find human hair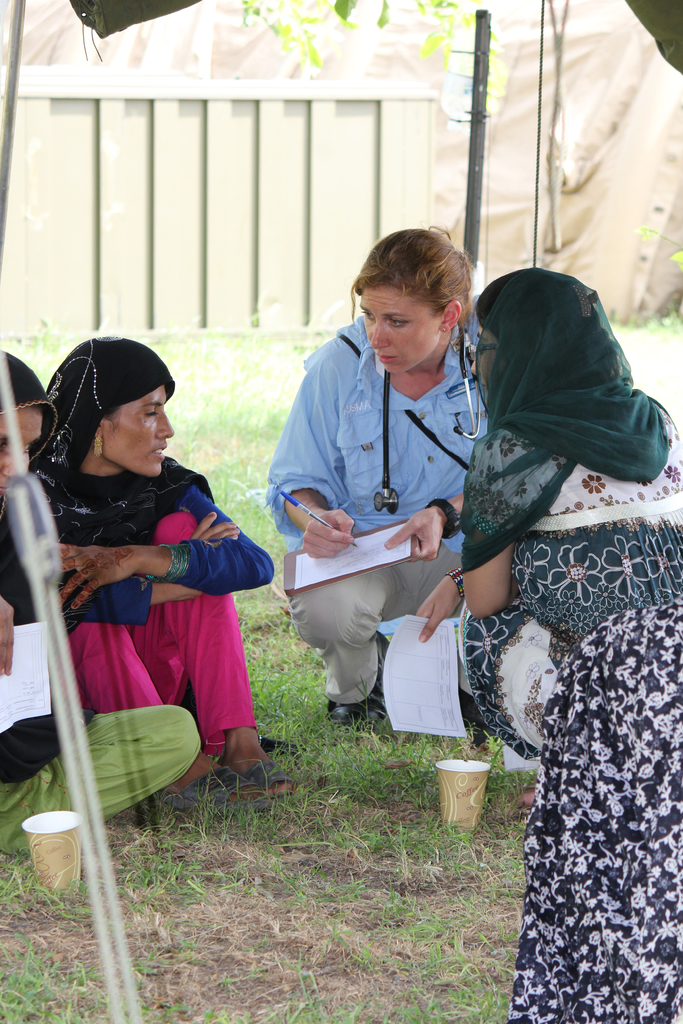
[352, 218, 478, 365]
